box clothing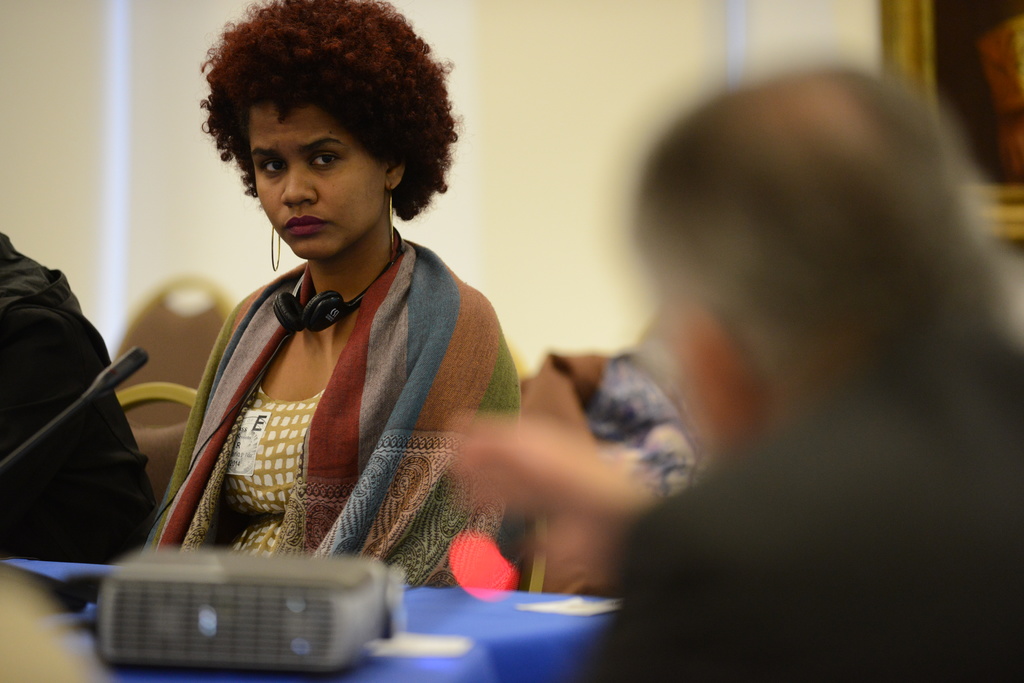
[left=568, top=332, right=1023, bottom=682]
